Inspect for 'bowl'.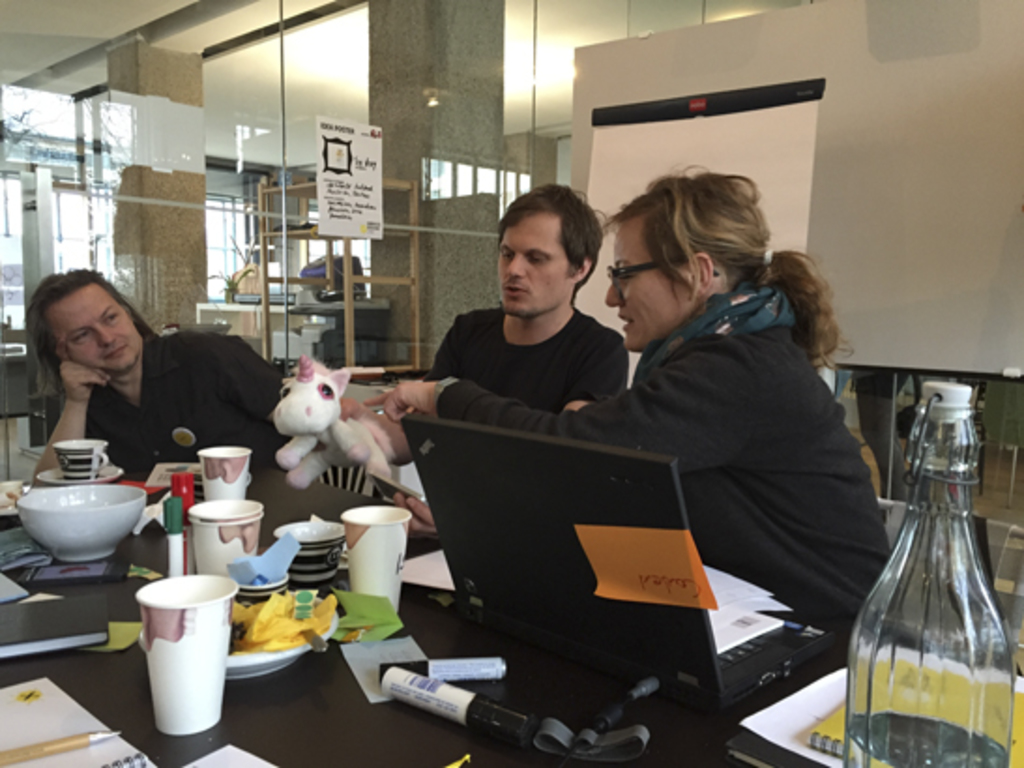
Inspection: crop(11, 483, 152, 569).
